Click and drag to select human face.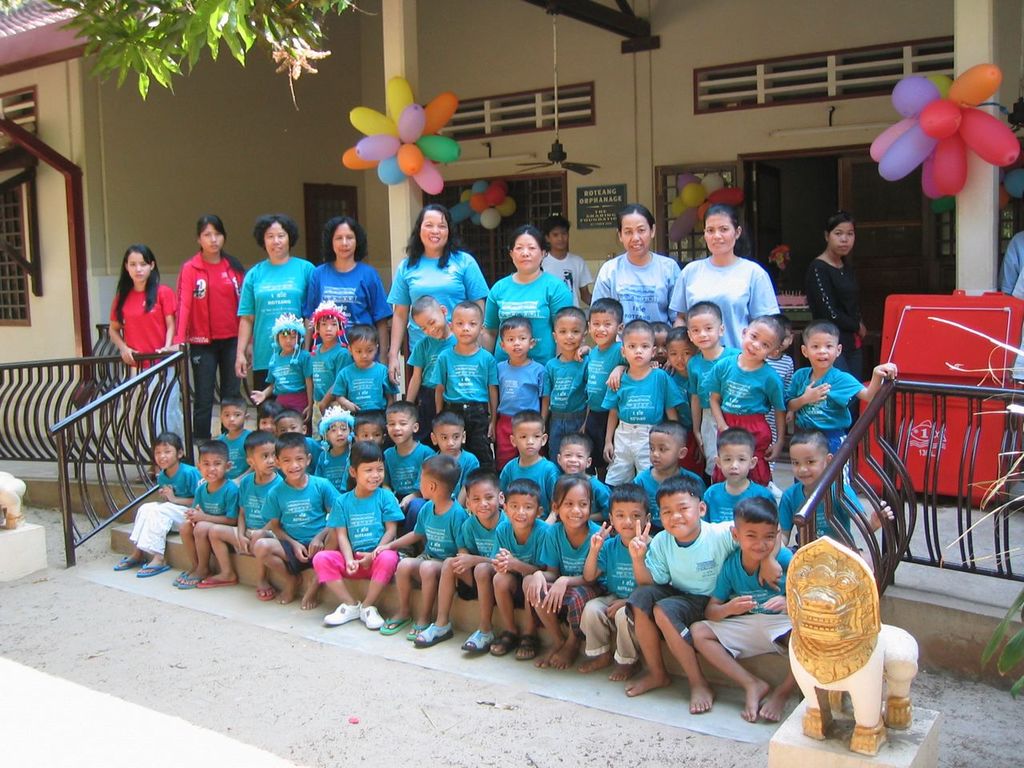
Selection: rect(515, 422, 541, 454).
